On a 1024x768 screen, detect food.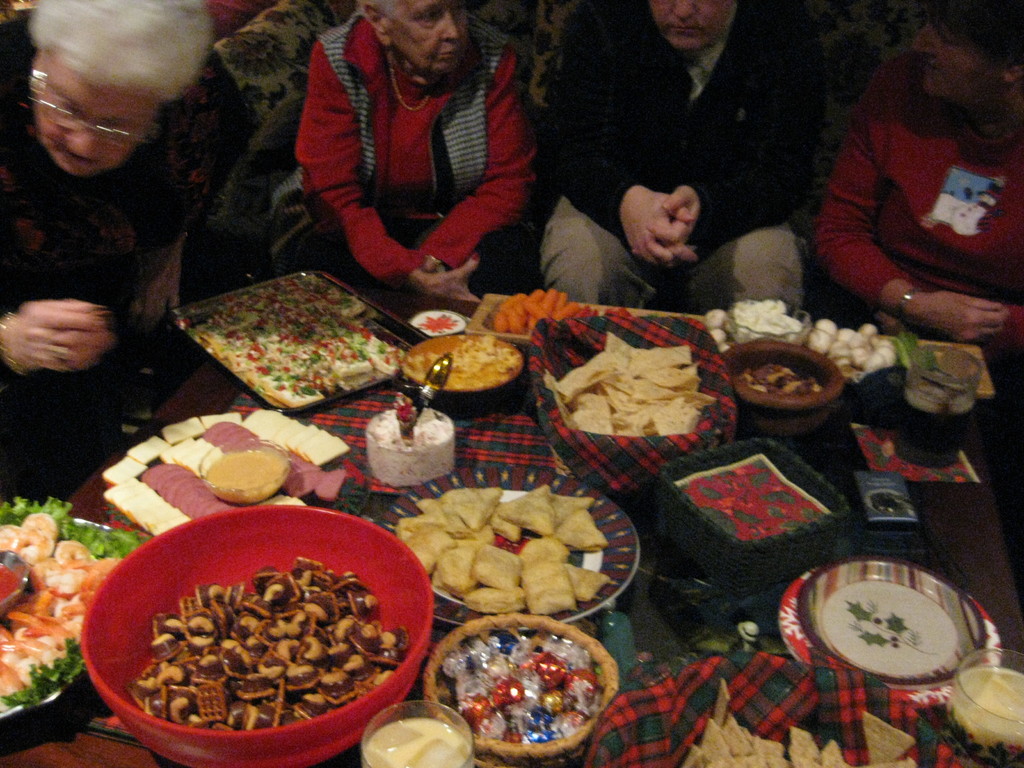
100,407,349,537.
